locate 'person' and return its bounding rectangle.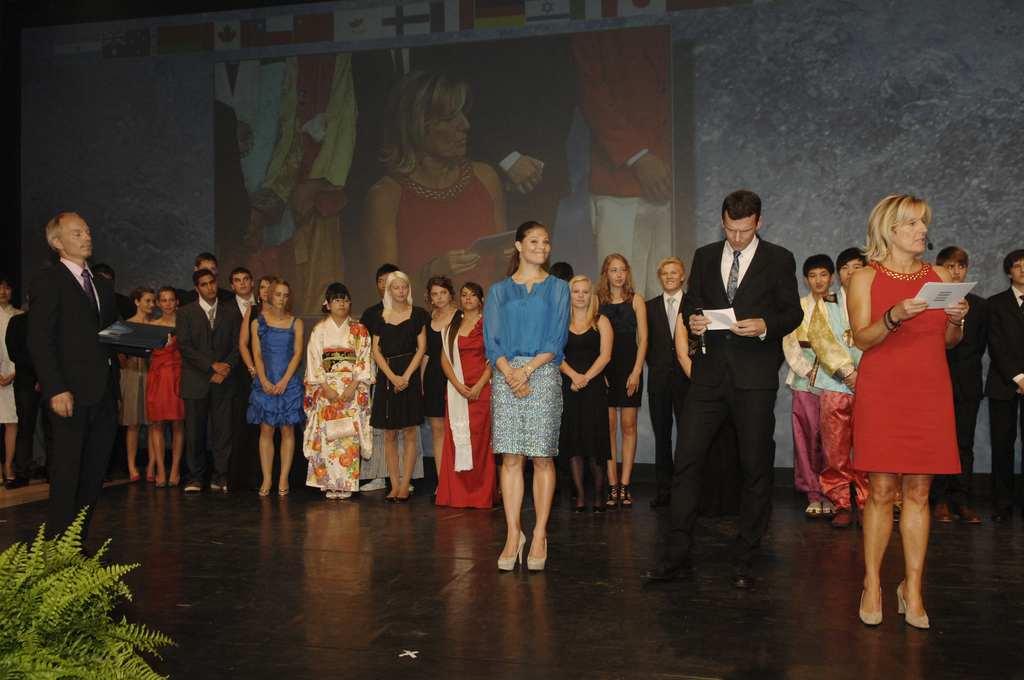
<bbox>487, 219, 562, 569</bbox>.
